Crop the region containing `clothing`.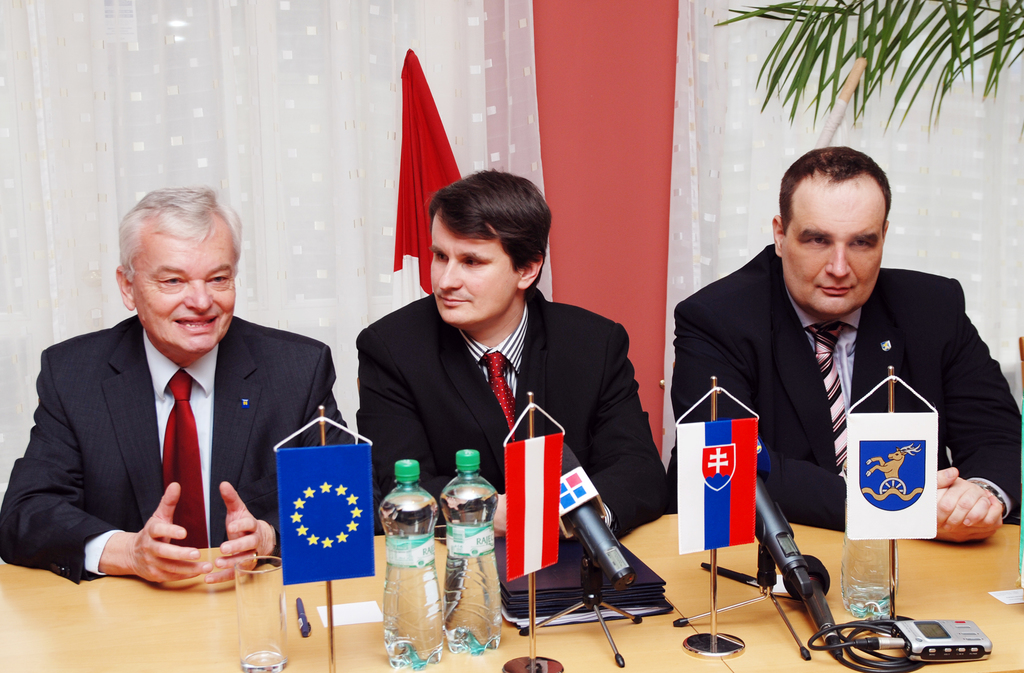
Crop region: detection(1, 315, 354, 580).
